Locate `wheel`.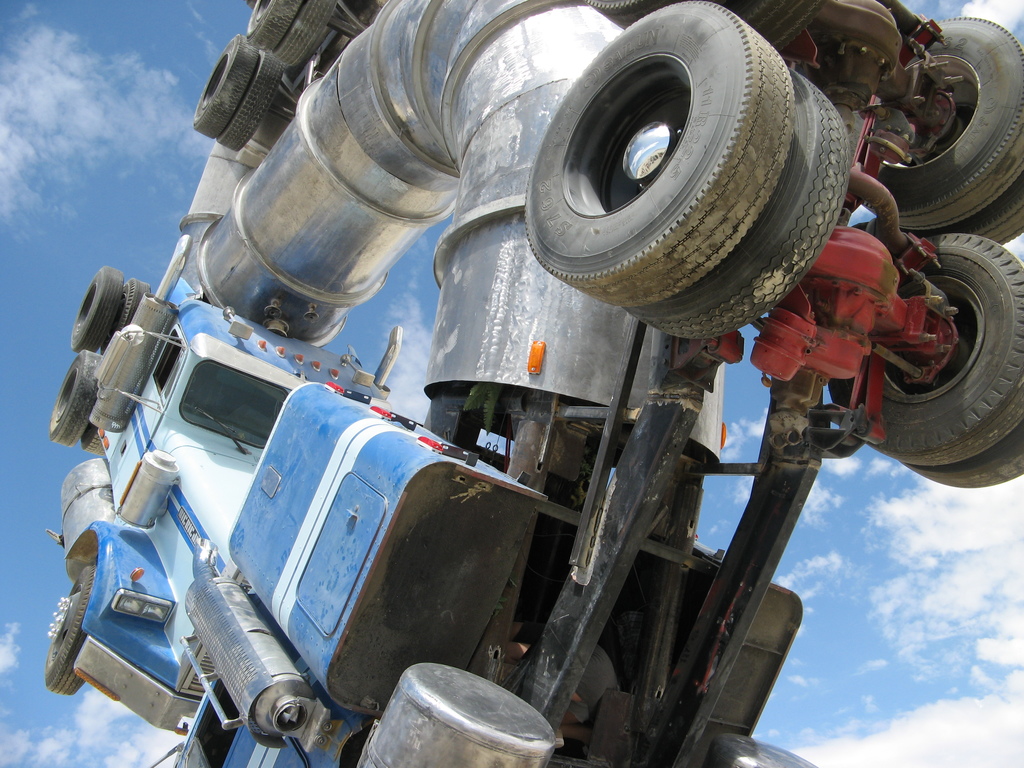
Bounding box: {"x1": 214, "y1": 50, "x2": 285, "y2": 156}.
